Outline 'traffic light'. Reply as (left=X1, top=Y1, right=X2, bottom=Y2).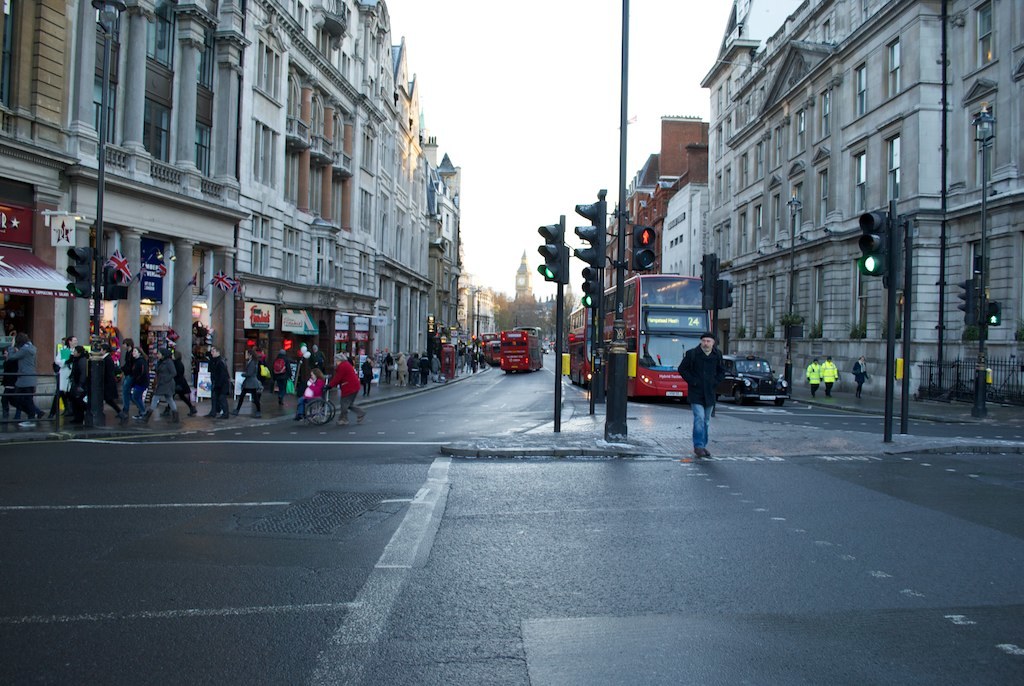
(left=105, top=270, right=129, bottom=300).
